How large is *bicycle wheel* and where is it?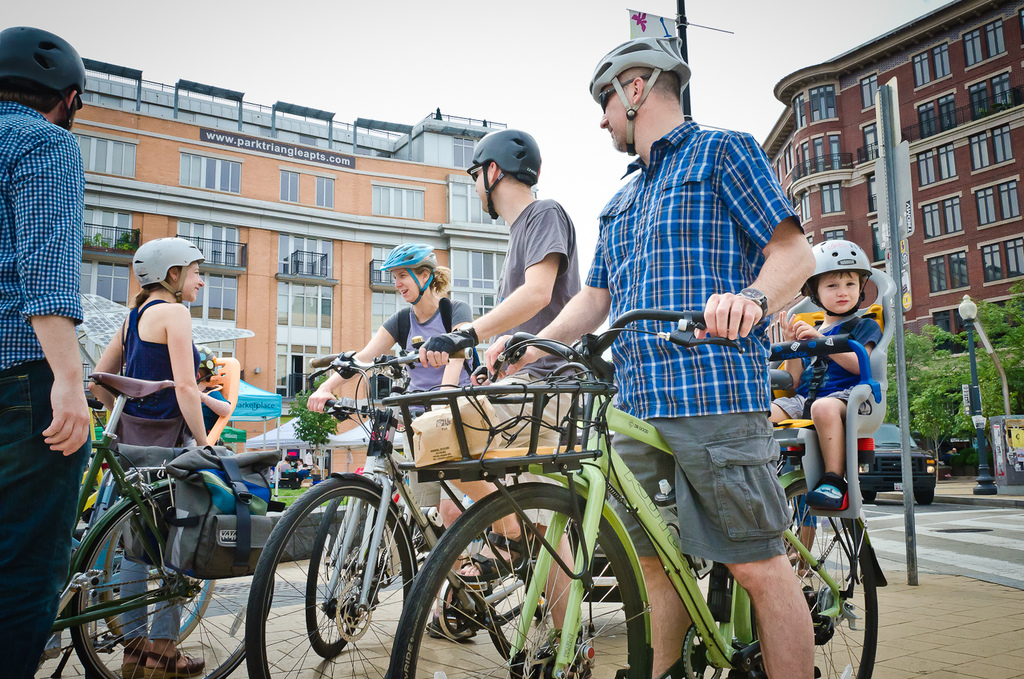
Bounding box: {"x1": 103, "y1": 502, "x2": 216, "y2": 678}.
